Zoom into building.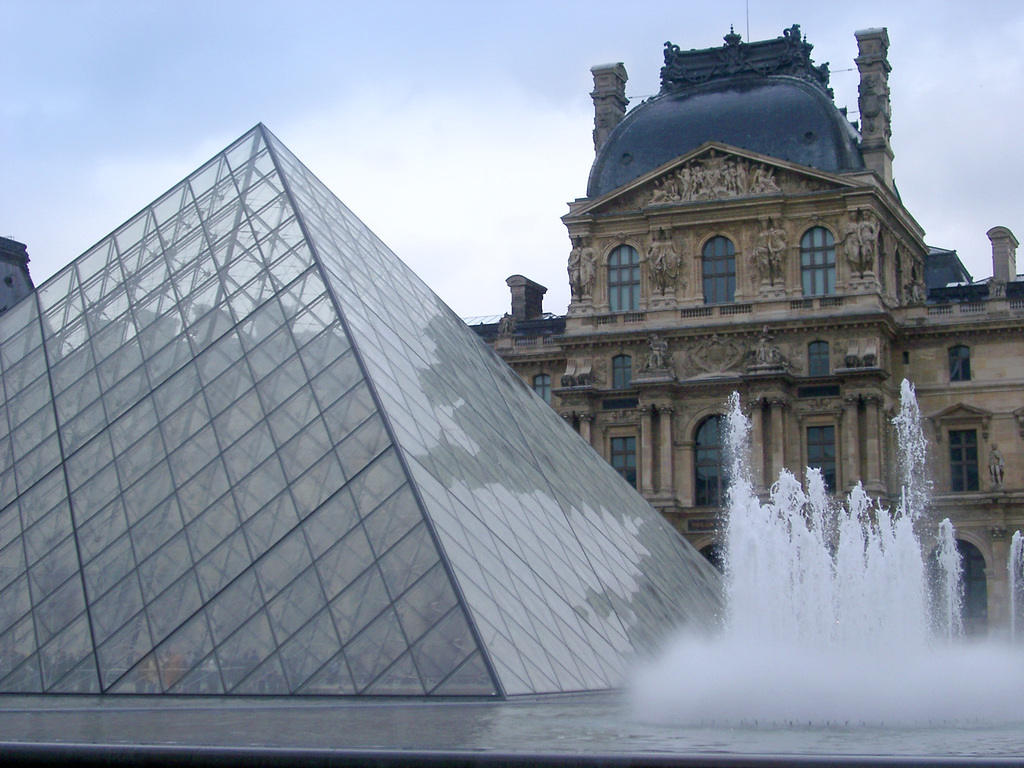
Zoom target: {"x1": 0, "y1": 19, "x2": 1023, "y2": 641}.
